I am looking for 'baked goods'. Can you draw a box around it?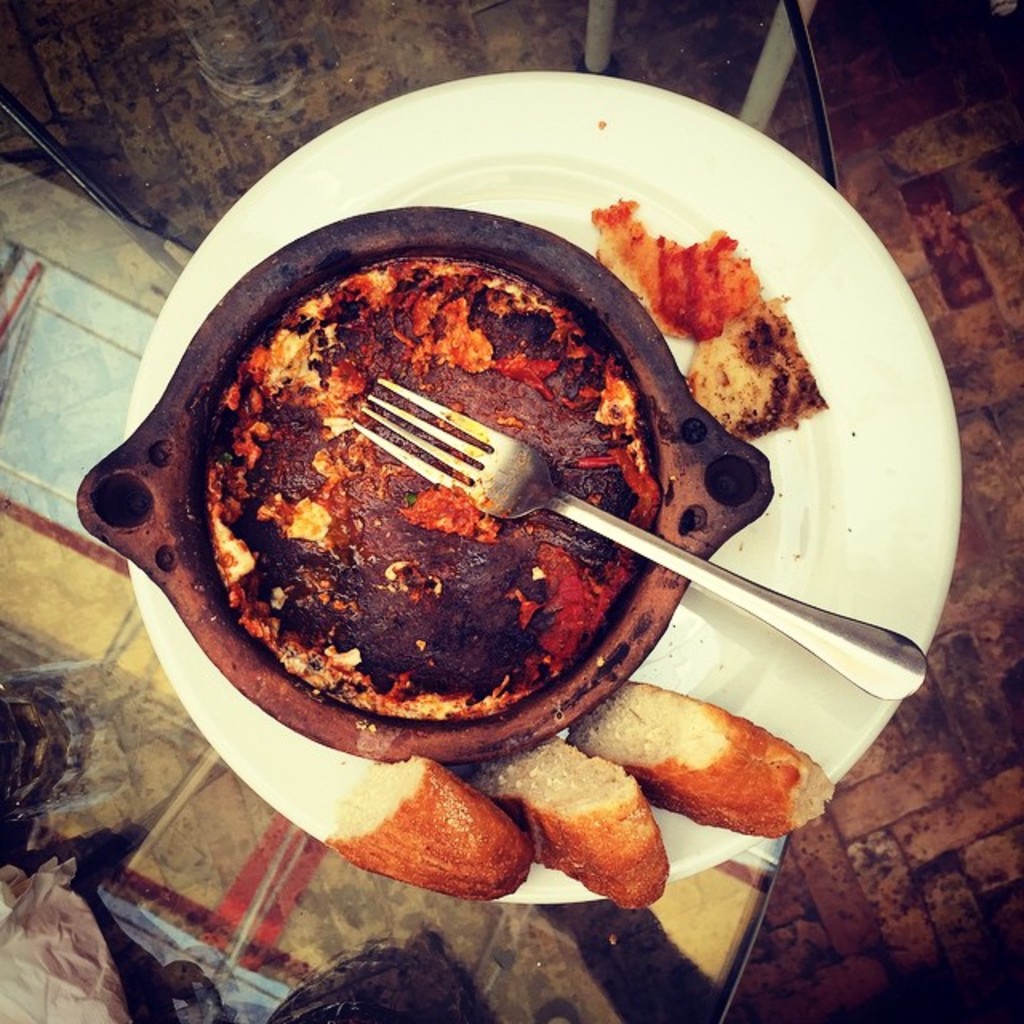
Sure, the bounding box is bbox=(318, 752, 536, 909).
